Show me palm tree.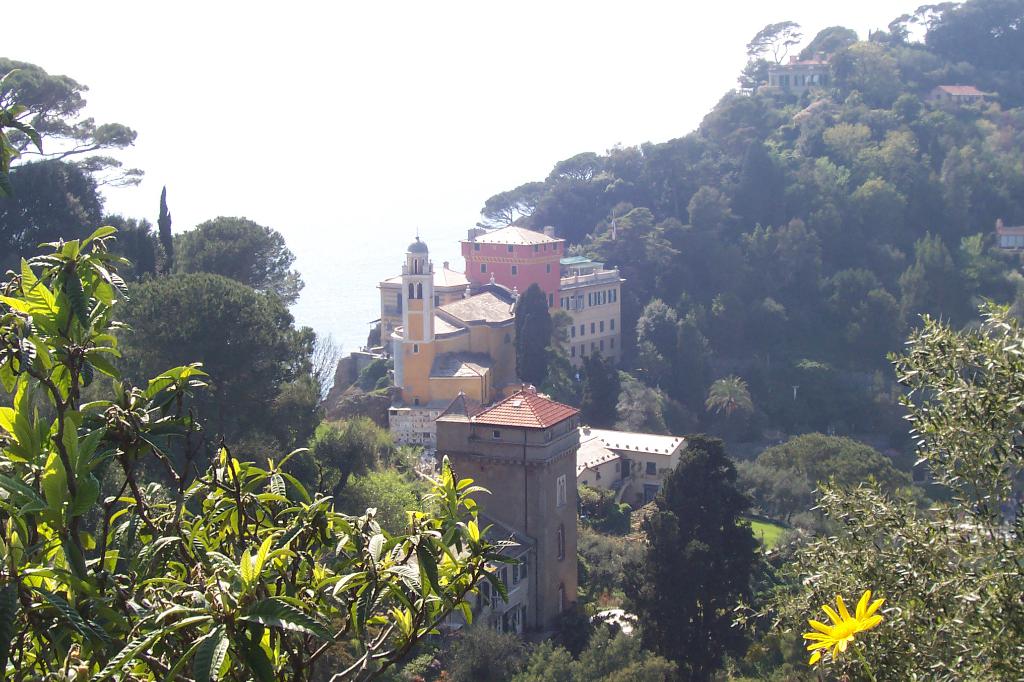
palm tree is here: <bbox>587, 178, 642, 273</bbox>.
